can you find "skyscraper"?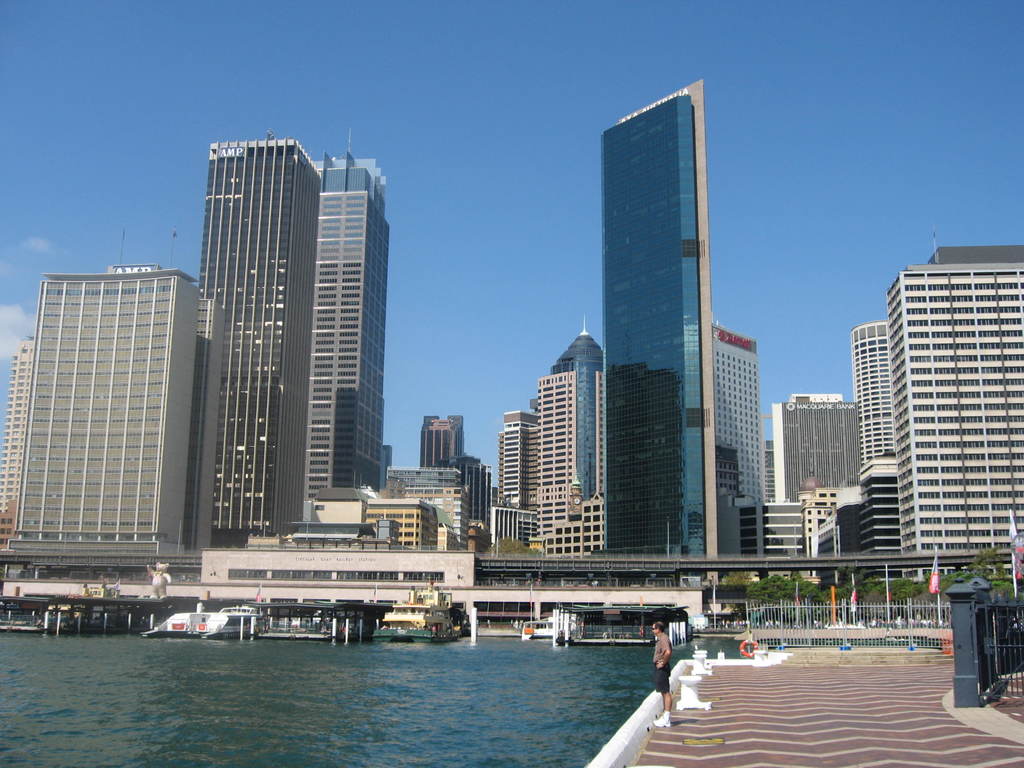
Yes, bounding box: <box>845,234,1023,583</box>.
